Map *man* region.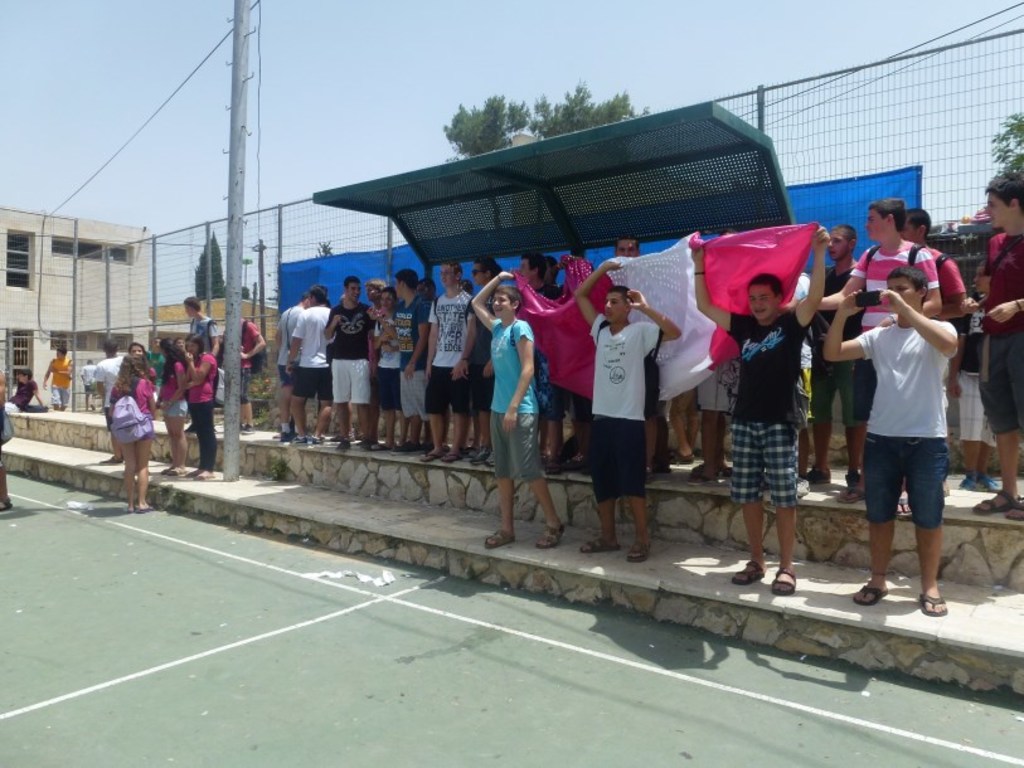
Mapped to (907, 205, 969, 319).
